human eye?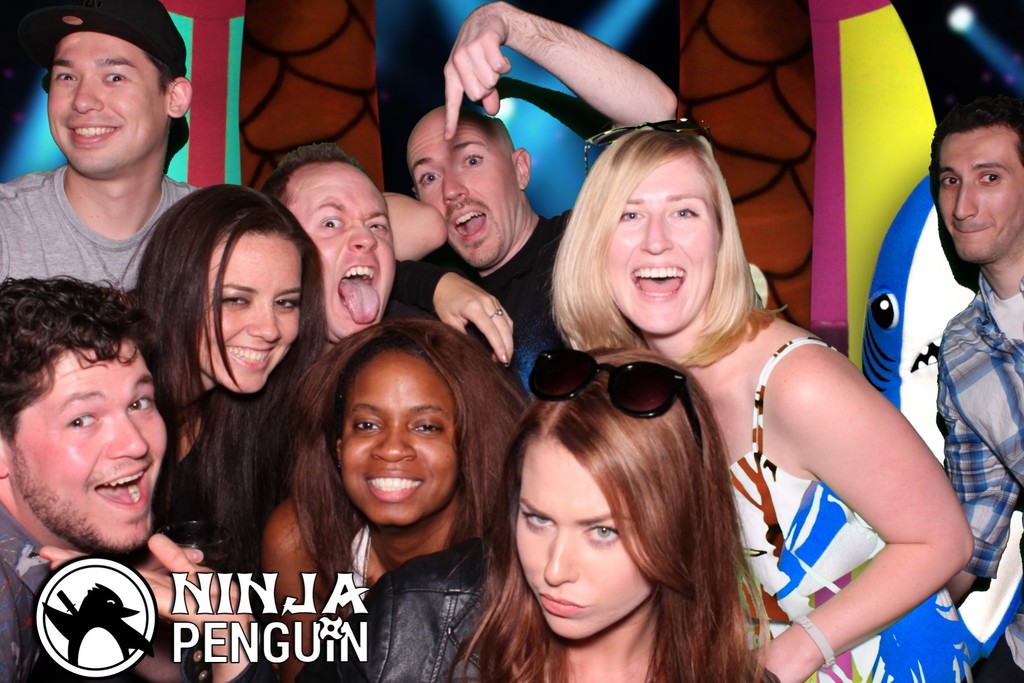
region(65, 409, 99, 431)
